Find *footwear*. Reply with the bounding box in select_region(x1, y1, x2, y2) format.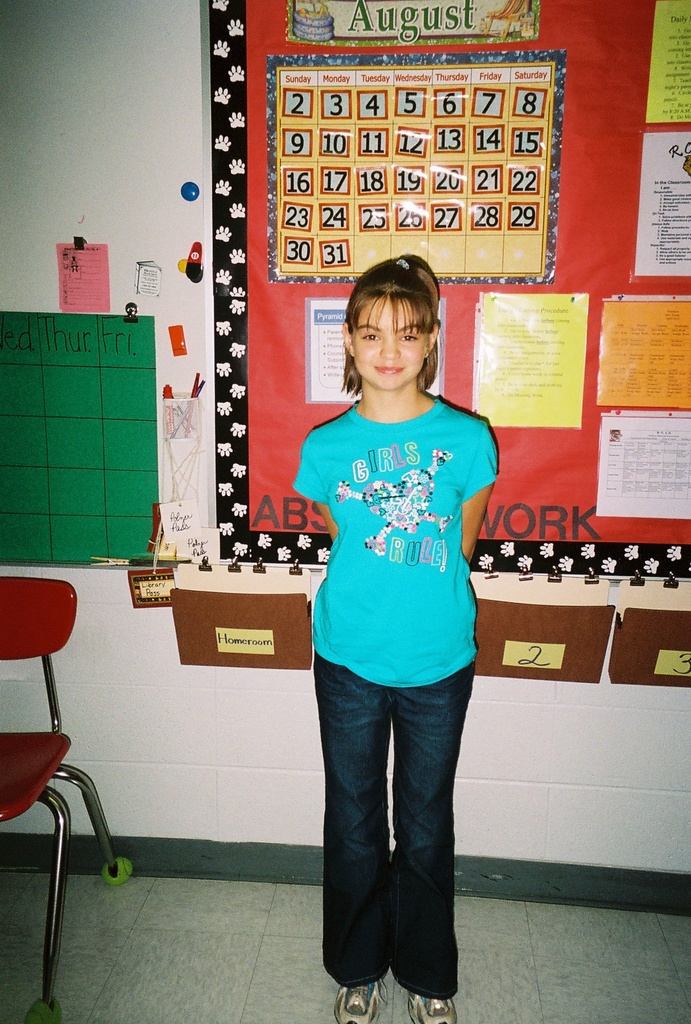
select_region(411, 991, 455, 1023).
